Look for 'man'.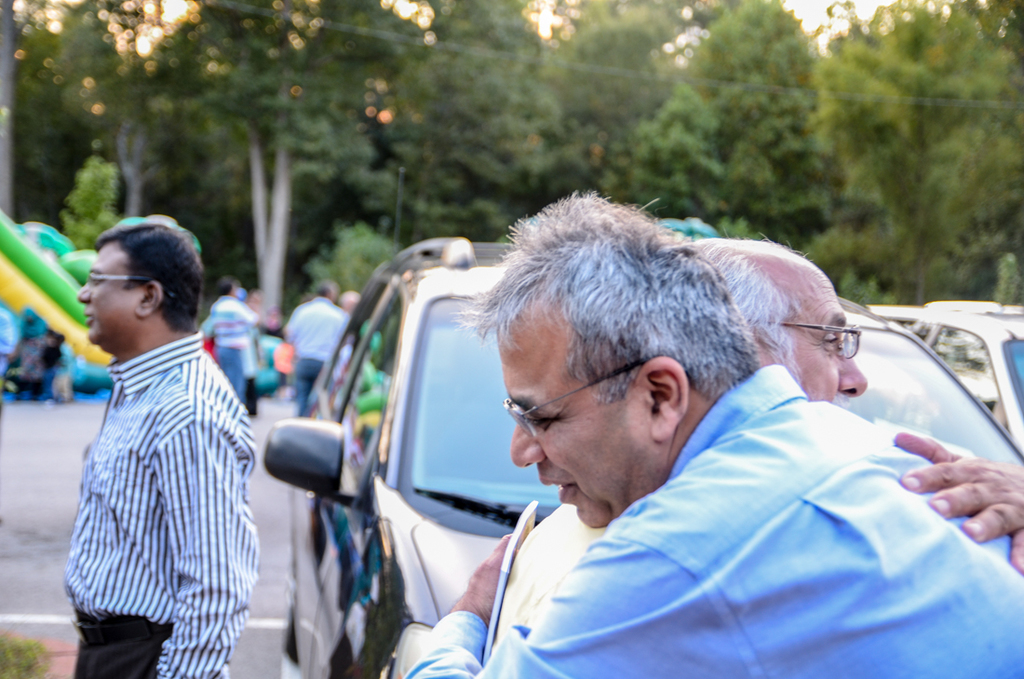
Found: bbox(53, 215, 264, 678).
